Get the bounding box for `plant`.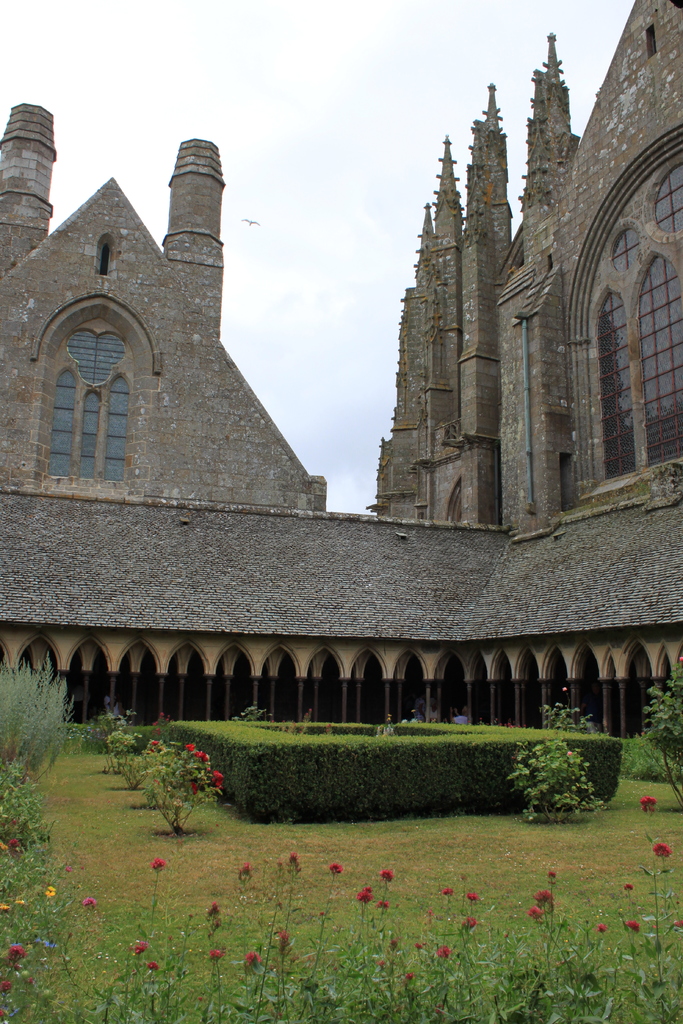
pyautogui.locateOnScreen(0, 659, 76, 776).
